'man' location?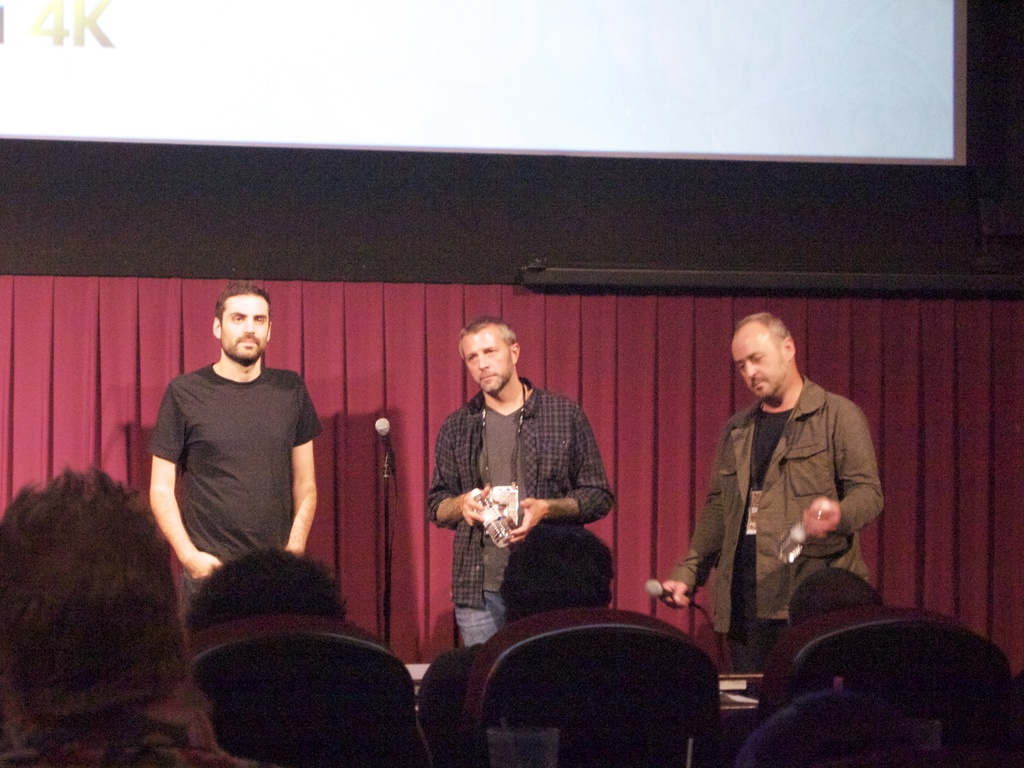
rect(147, 280, 323, 625)
